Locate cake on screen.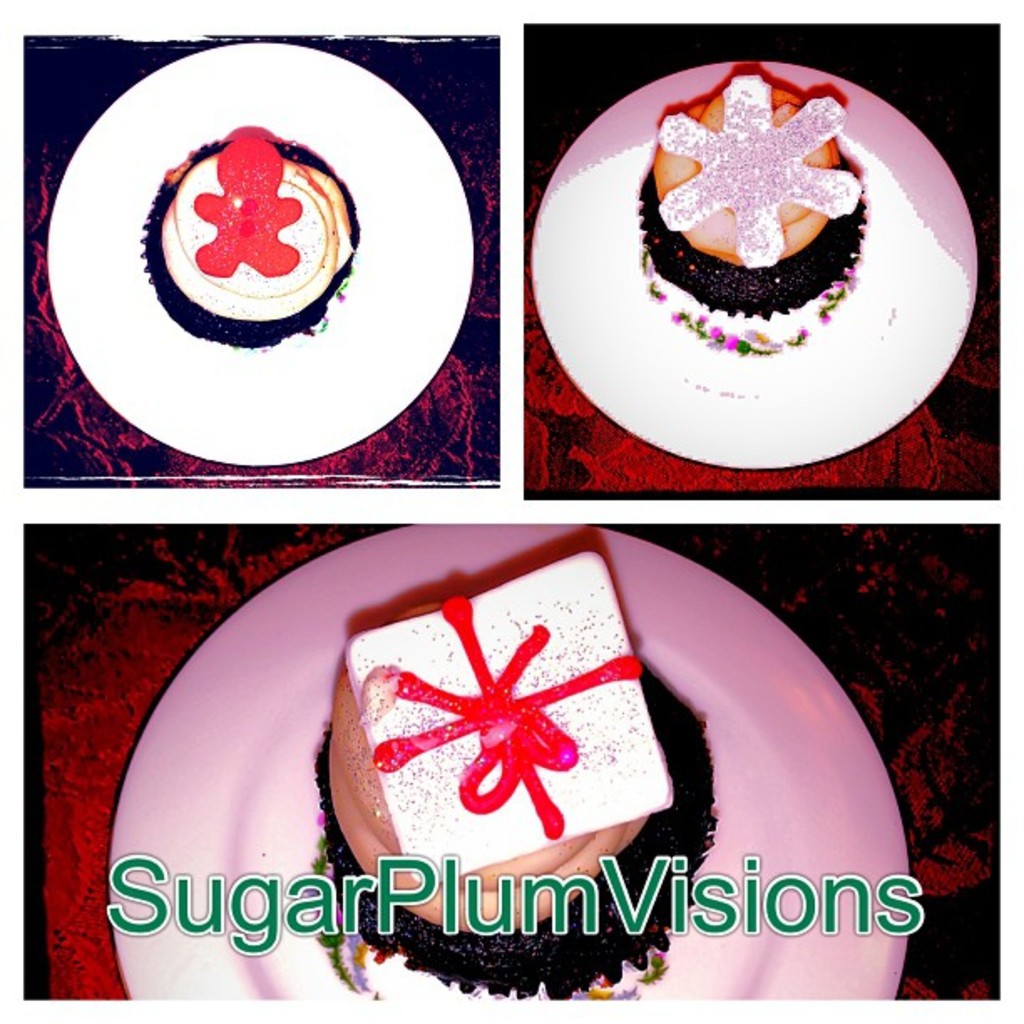
On screen at left=315, top=547, right=716, bottom=944.
